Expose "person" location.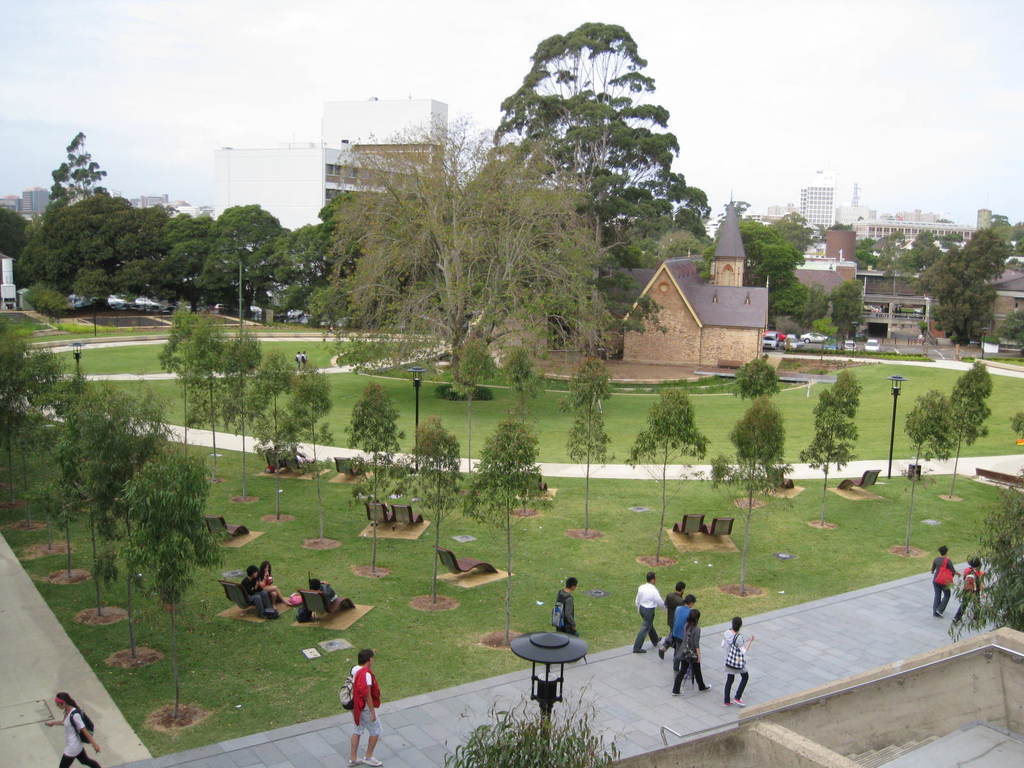
Exposed at (351,650,382,767).
